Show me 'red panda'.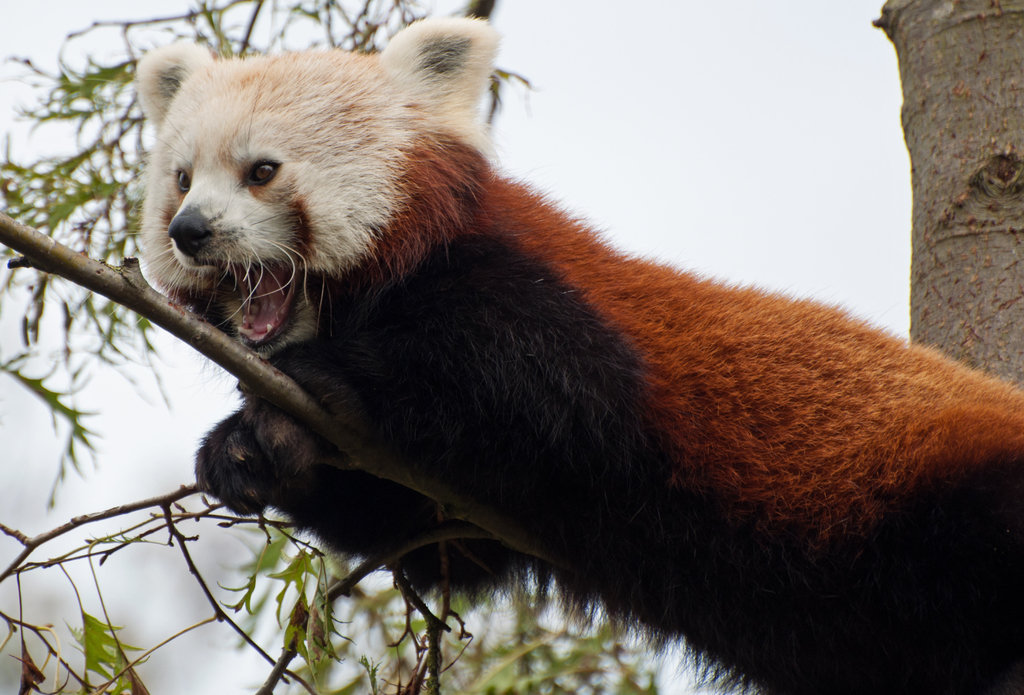
'red panda' is here: [x1=130, y1=14, x2=1023, y2=694].
